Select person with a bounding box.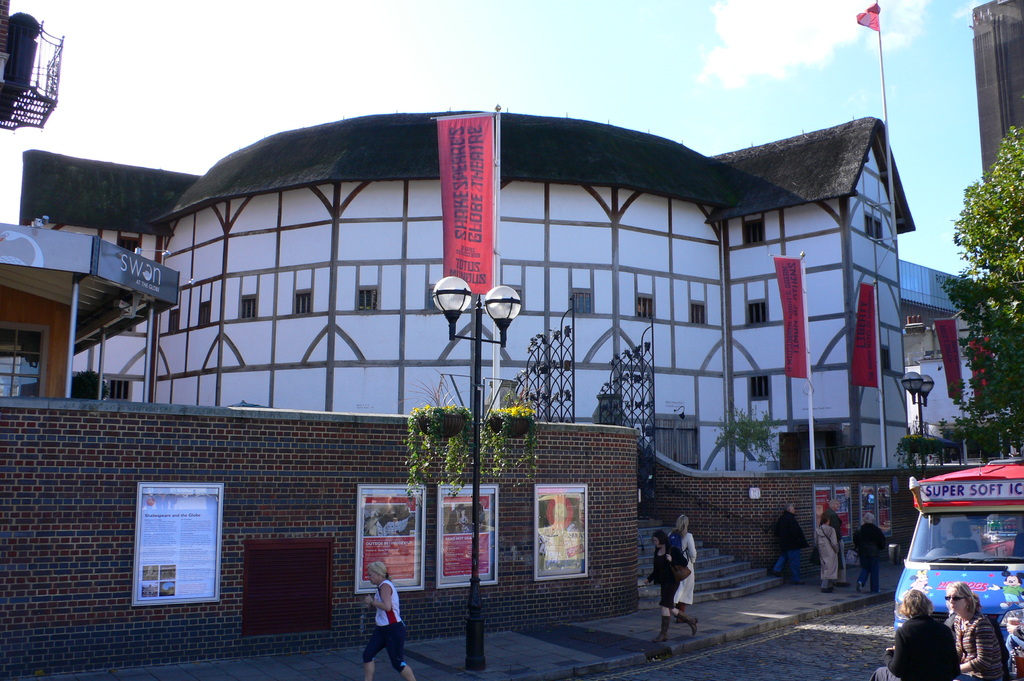
x1=853 y1=514 x2=890 y2=591.
